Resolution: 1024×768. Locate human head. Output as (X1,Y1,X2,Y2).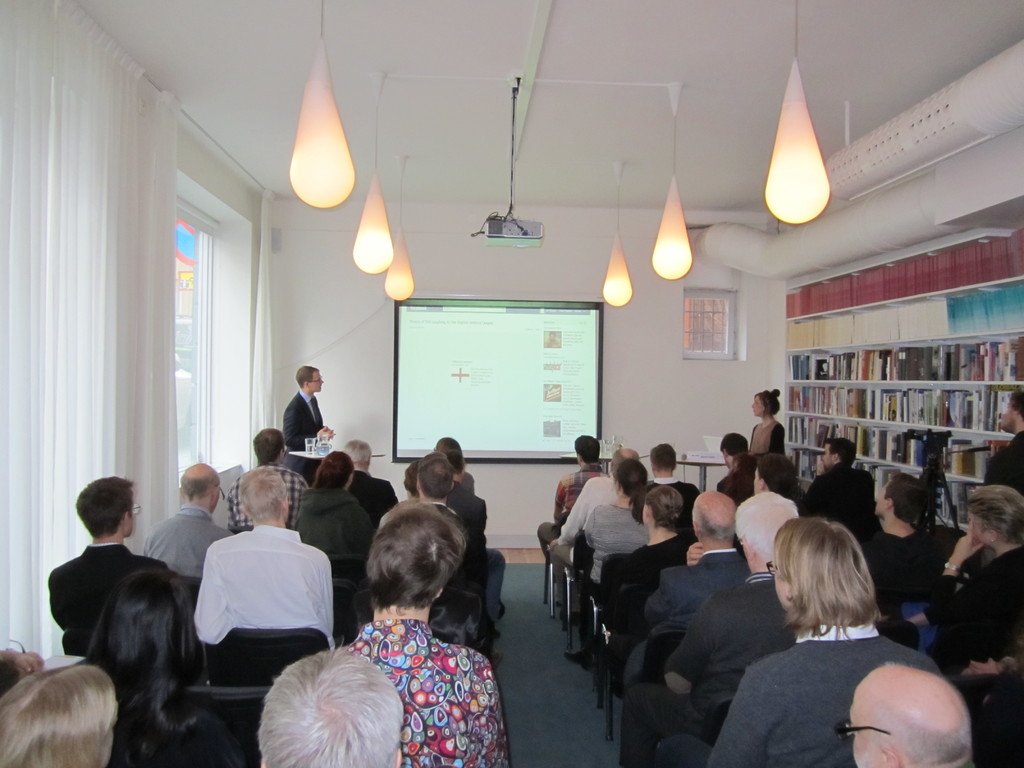
(180,463,221,516).
